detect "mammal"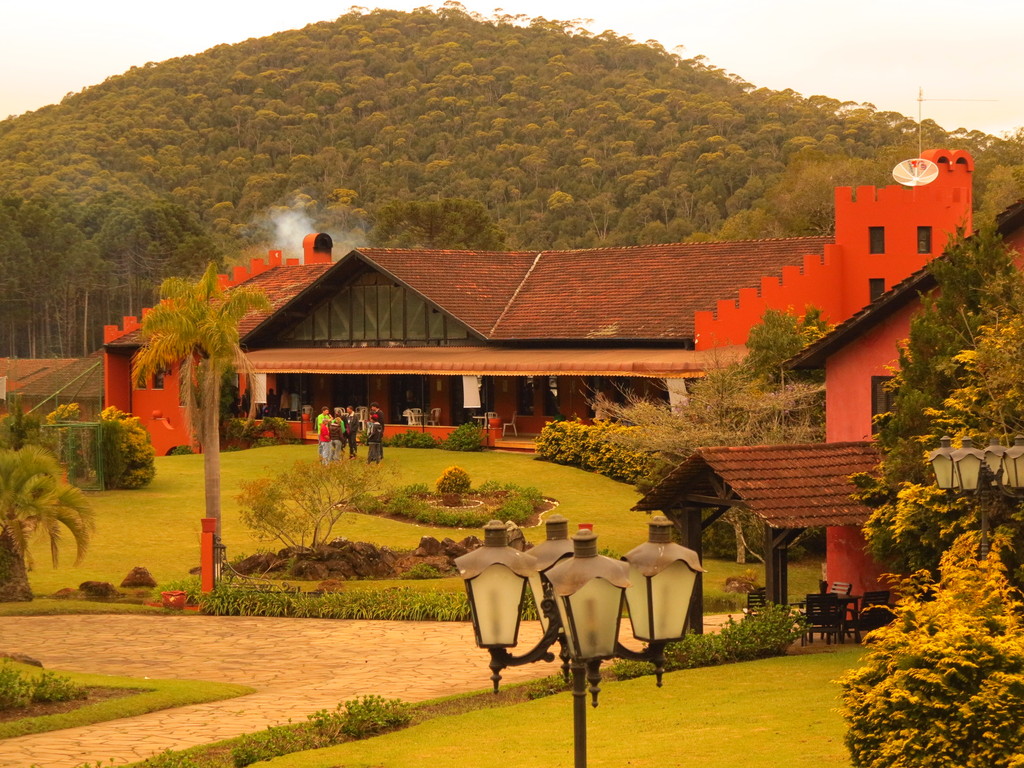
[317,410,330,452]
